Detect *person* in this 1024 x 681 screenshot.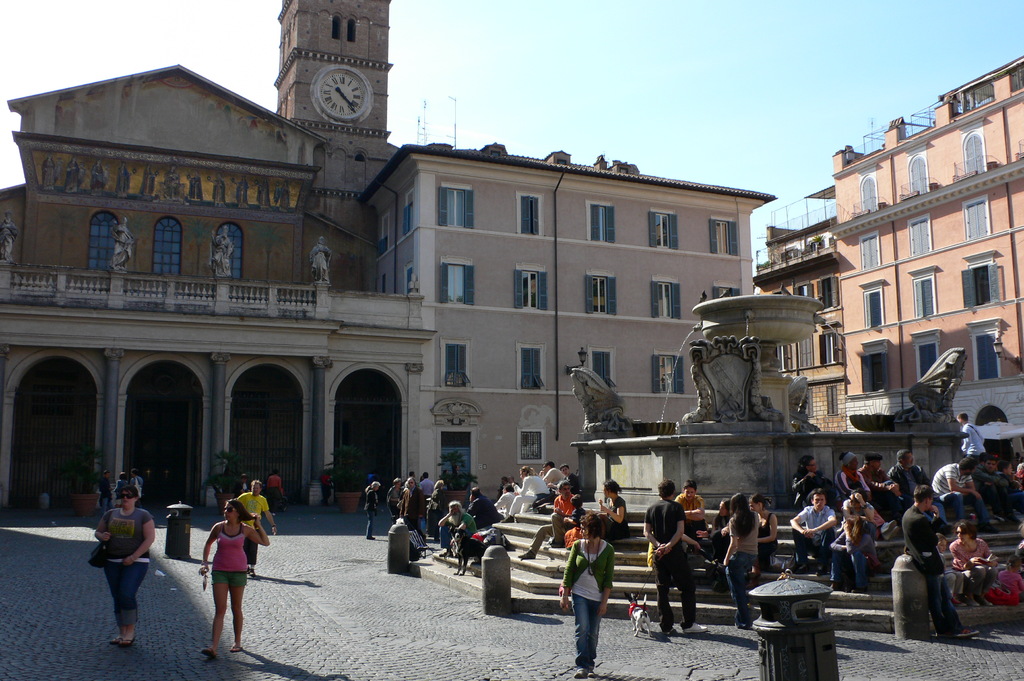
Detection: 790 453 835 509.
